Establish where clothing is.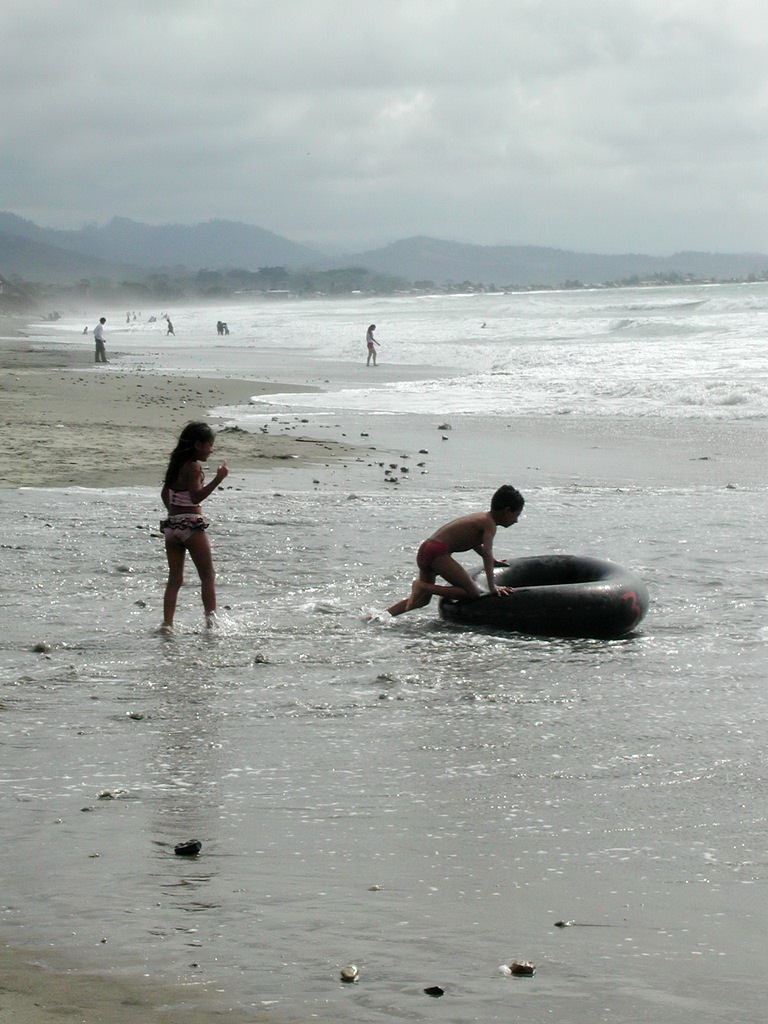
Established at 415:535:449:564.
